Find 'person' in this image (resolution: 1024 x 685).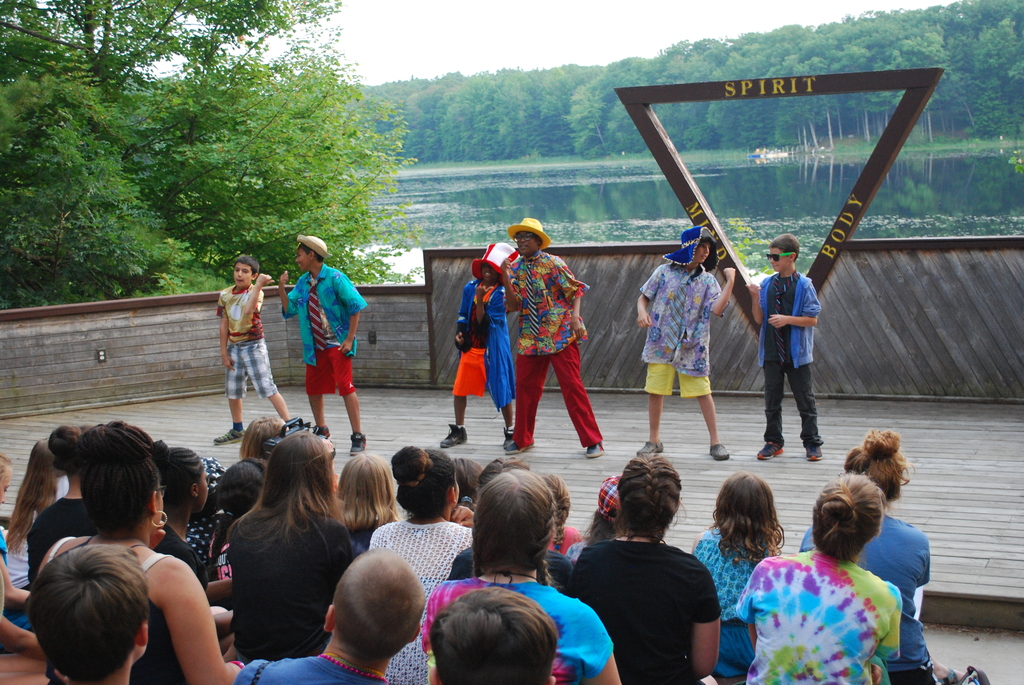
(left=237, top=547, right=432, bottom=684).
